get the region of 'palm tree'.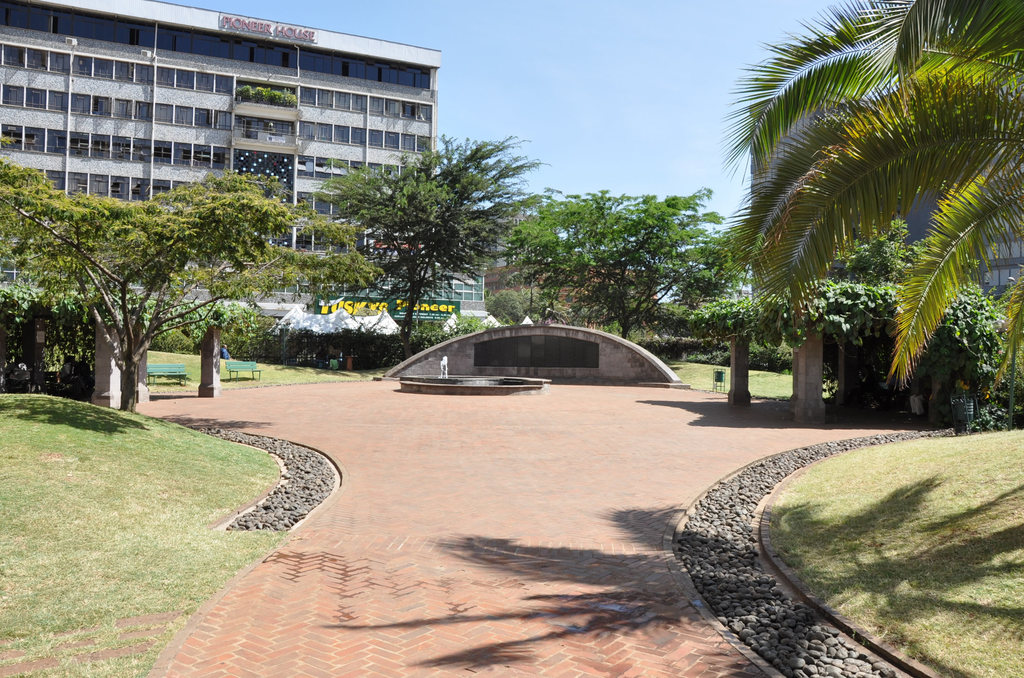
rect(680, 275, 792, 416).
